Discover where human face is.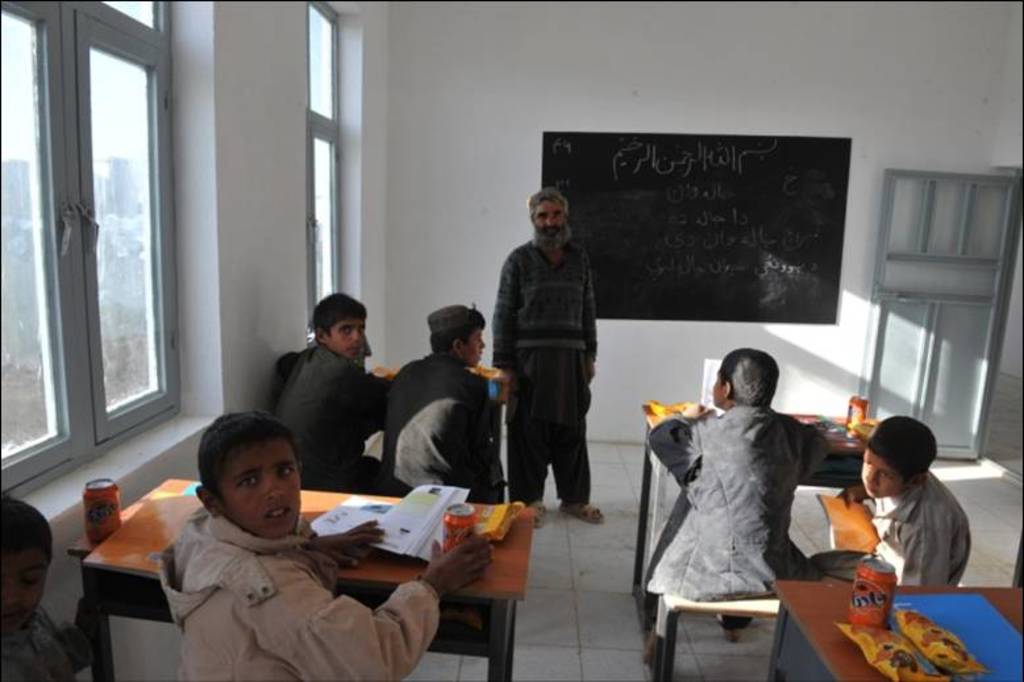
Discovered at 461/325/488/367.
